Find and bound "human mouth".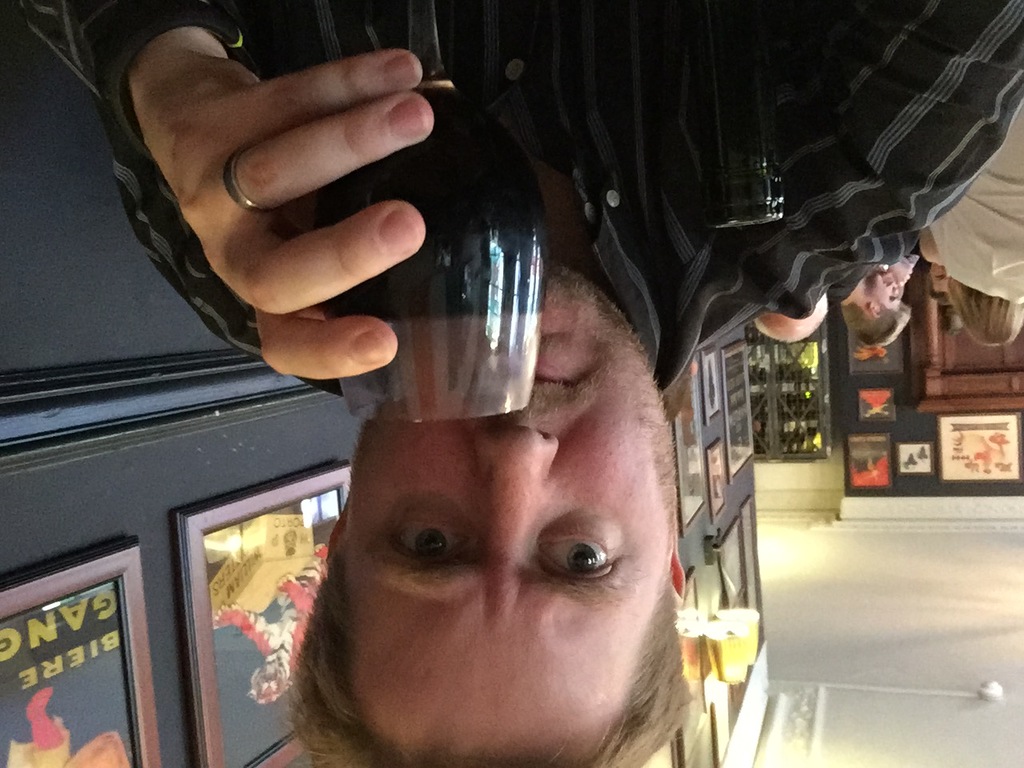
Bound: <bbox>538, 366, 575, 389</bbox>.
